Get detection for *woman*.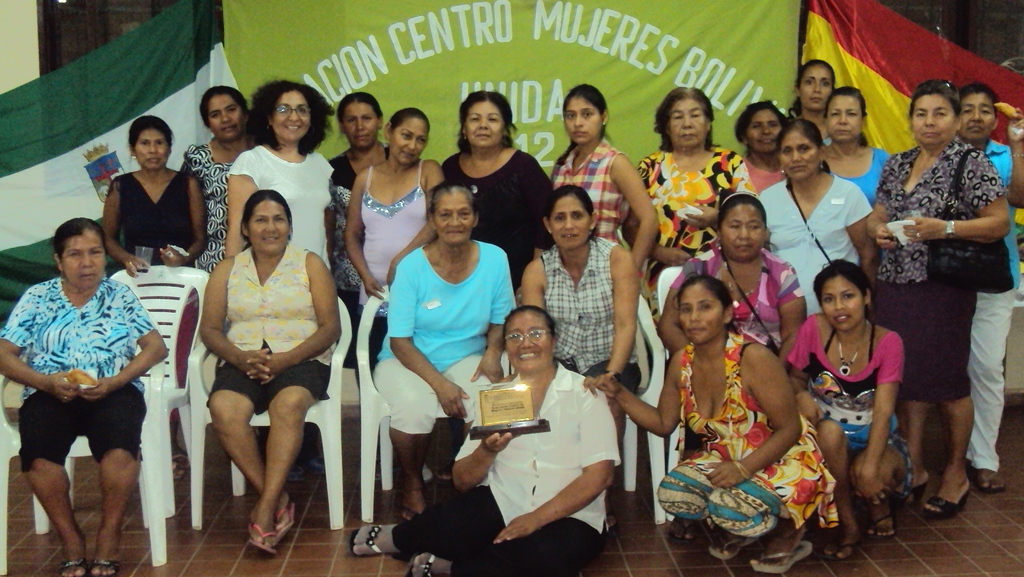
Detection: pyautogui.locateOnScreen(511, 175, 639, 547).
